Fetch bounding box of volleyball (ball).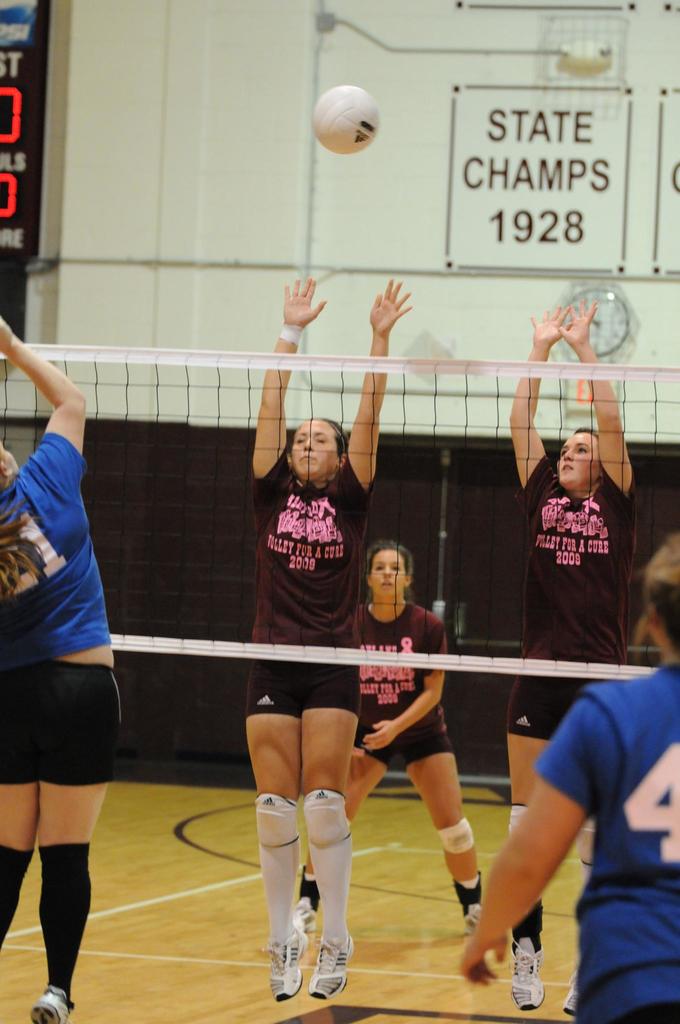
Bbox: crop(312, 86, 380, 157).
